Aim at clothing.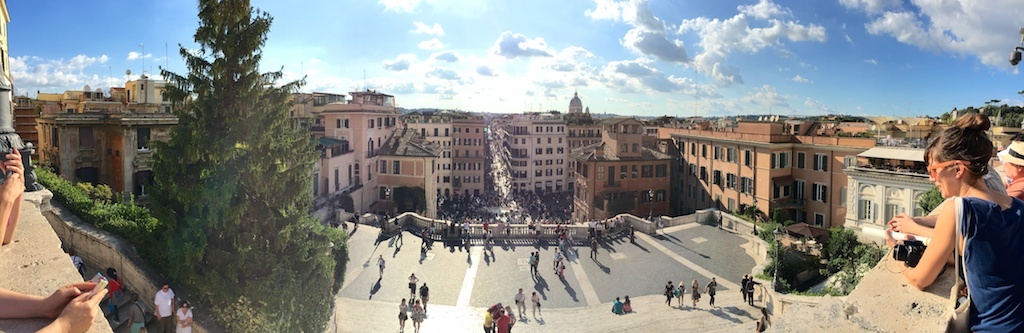
Aimed at Rect(676, 290, 684, 306).
